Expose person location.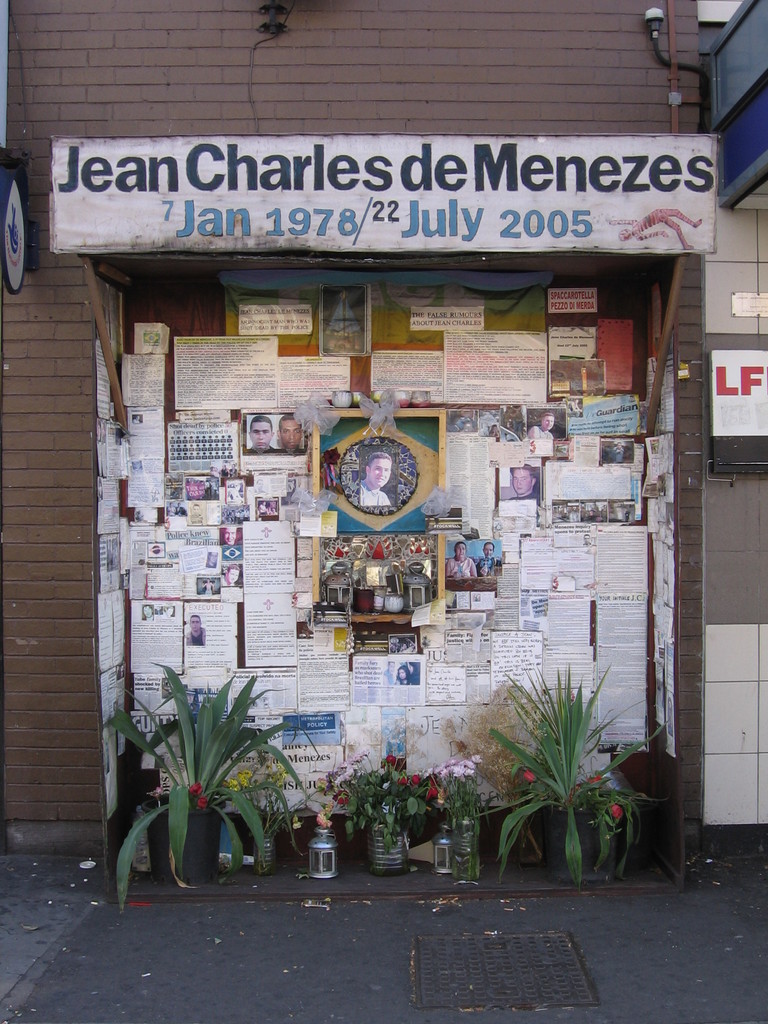
Exposed at box(247, 415, 271, 452).
